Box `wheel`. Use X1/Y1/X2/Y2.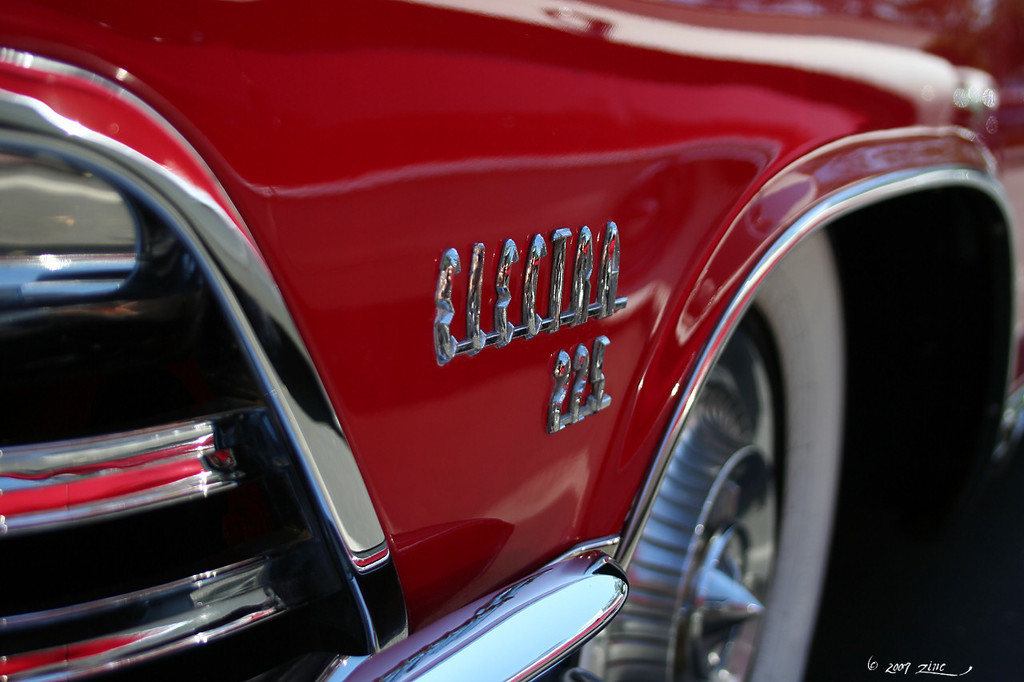
554/224/884/681.
